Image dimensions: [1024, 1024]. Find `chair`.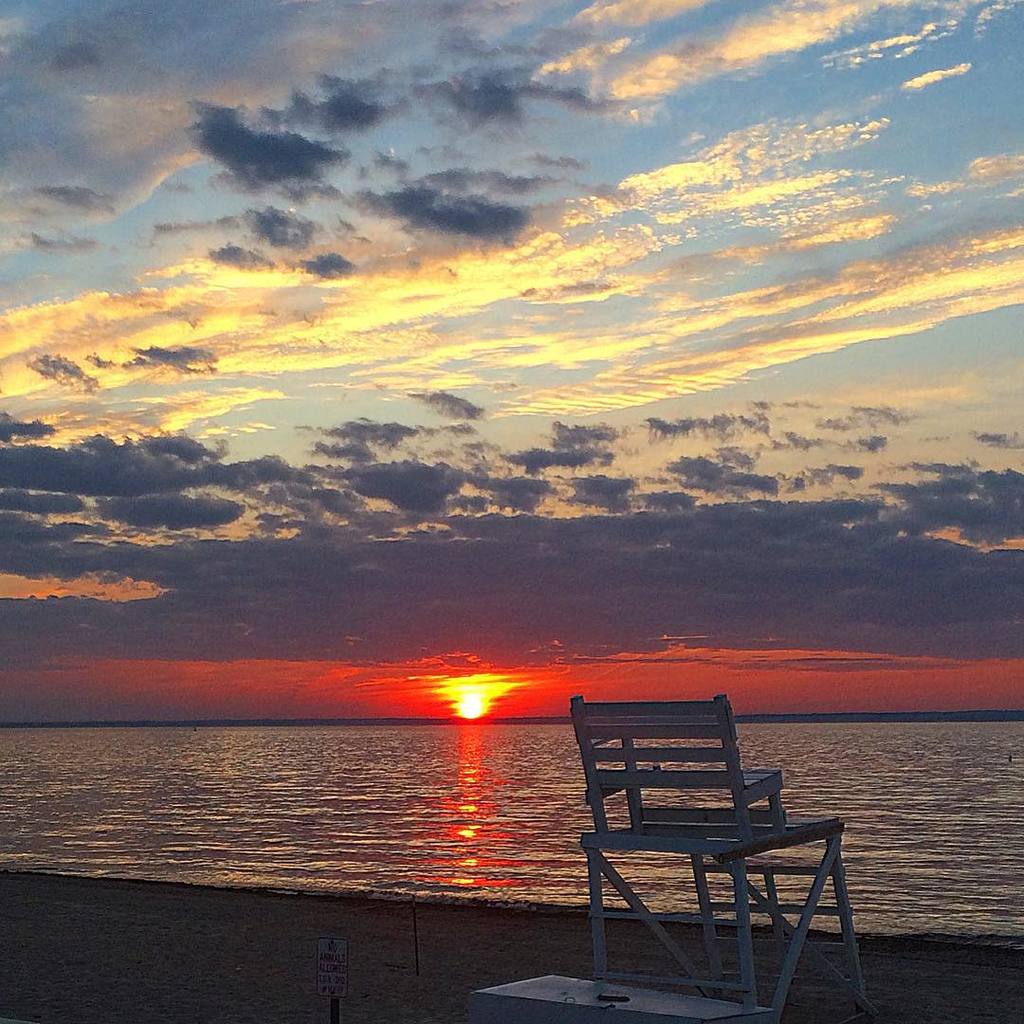
Rect(588, 688, 869, 979).
